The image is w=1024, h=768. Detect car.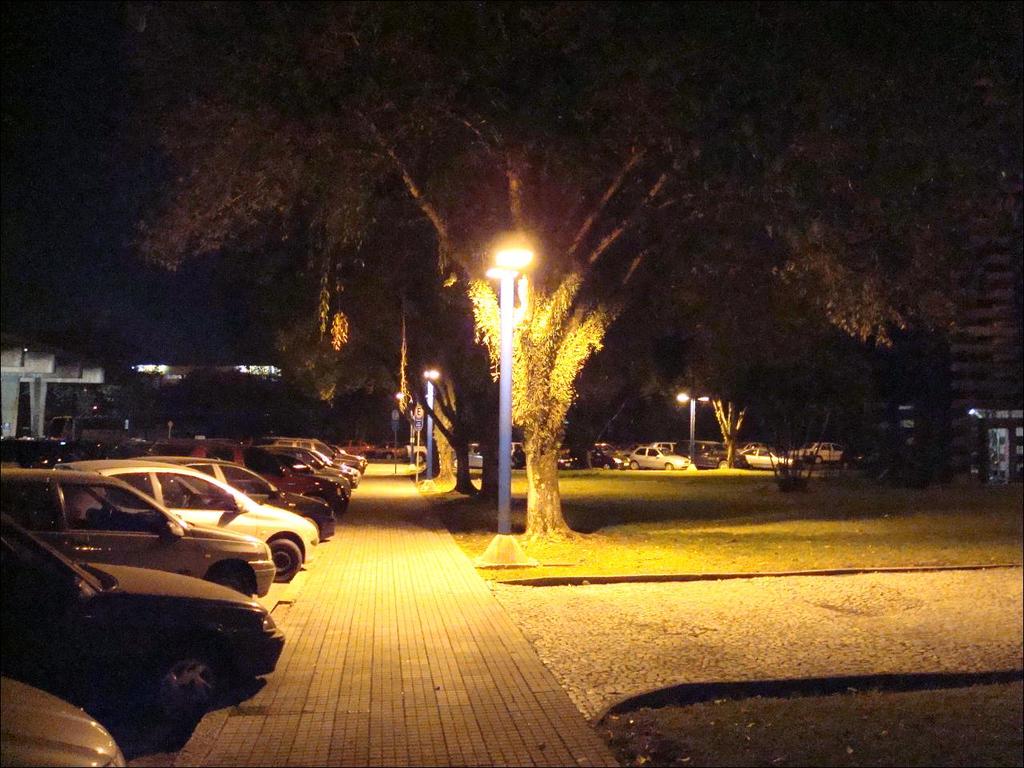
Detection: <bbox>806, 438, 853, 466</bbox>.
